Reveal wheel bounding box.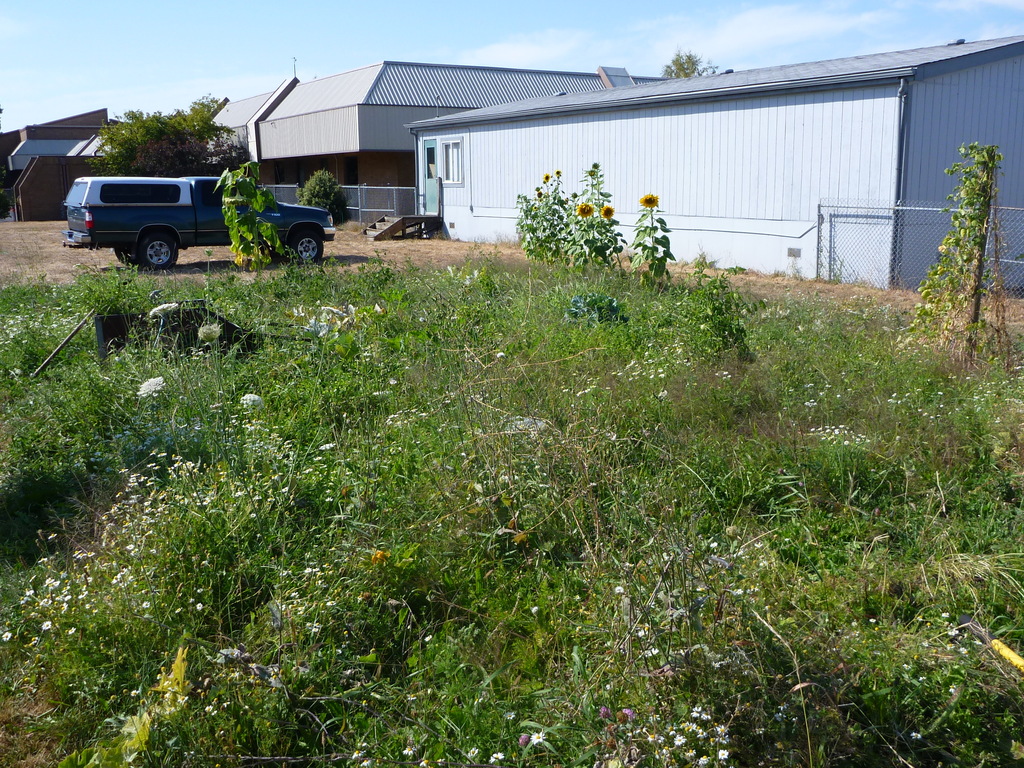
Revealed: [268,233,282,260].
